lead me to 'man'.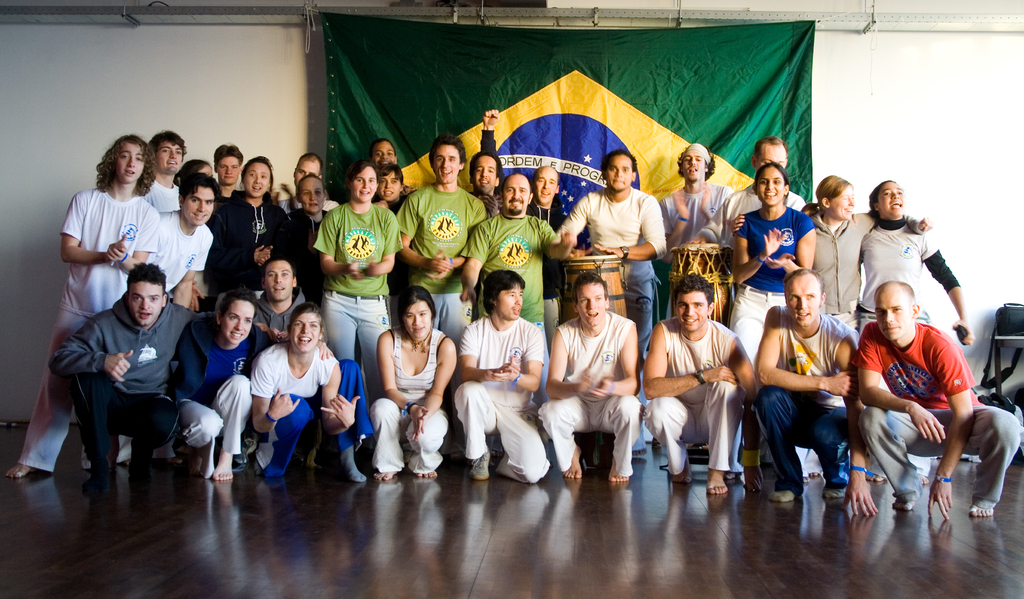
Lead to 465 172 578 411.
